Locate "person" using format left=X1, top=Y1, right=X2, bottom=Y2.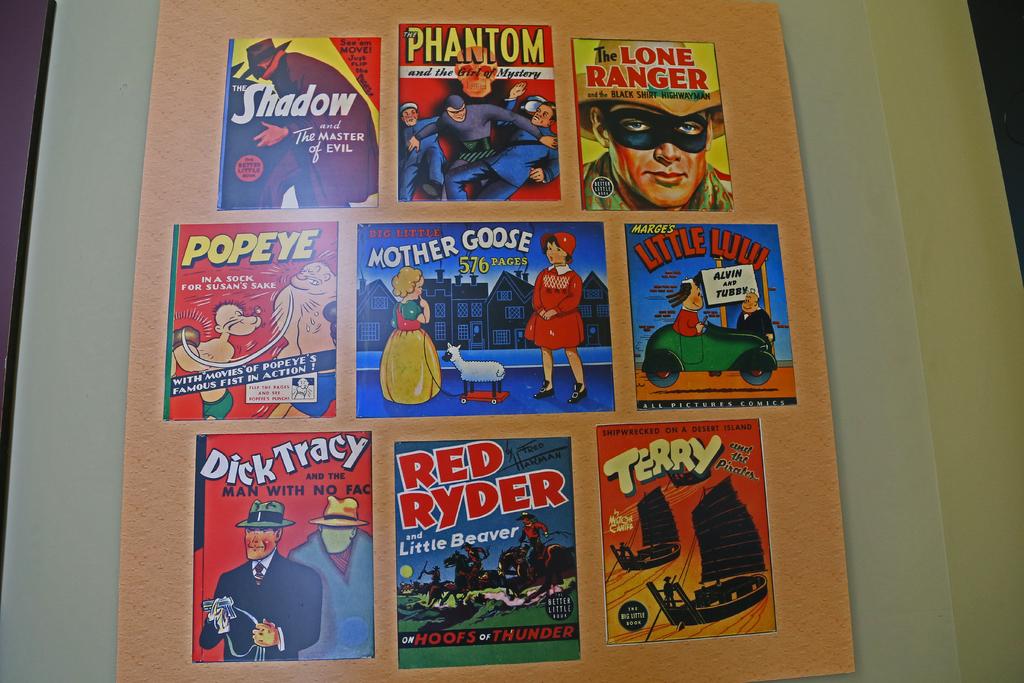
left=292, top=378, right=316, bottom=398.
